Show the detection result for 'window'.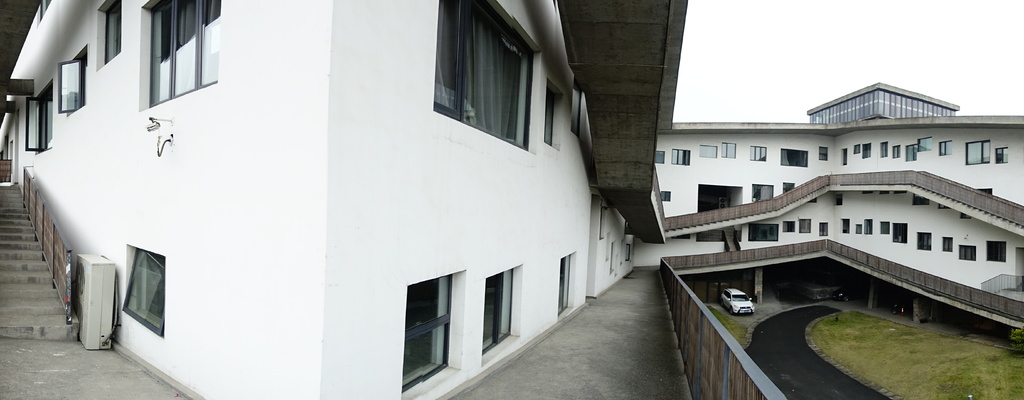
{"x1": 842, "y1": 217, "x2": 849, "y2": 233}.
